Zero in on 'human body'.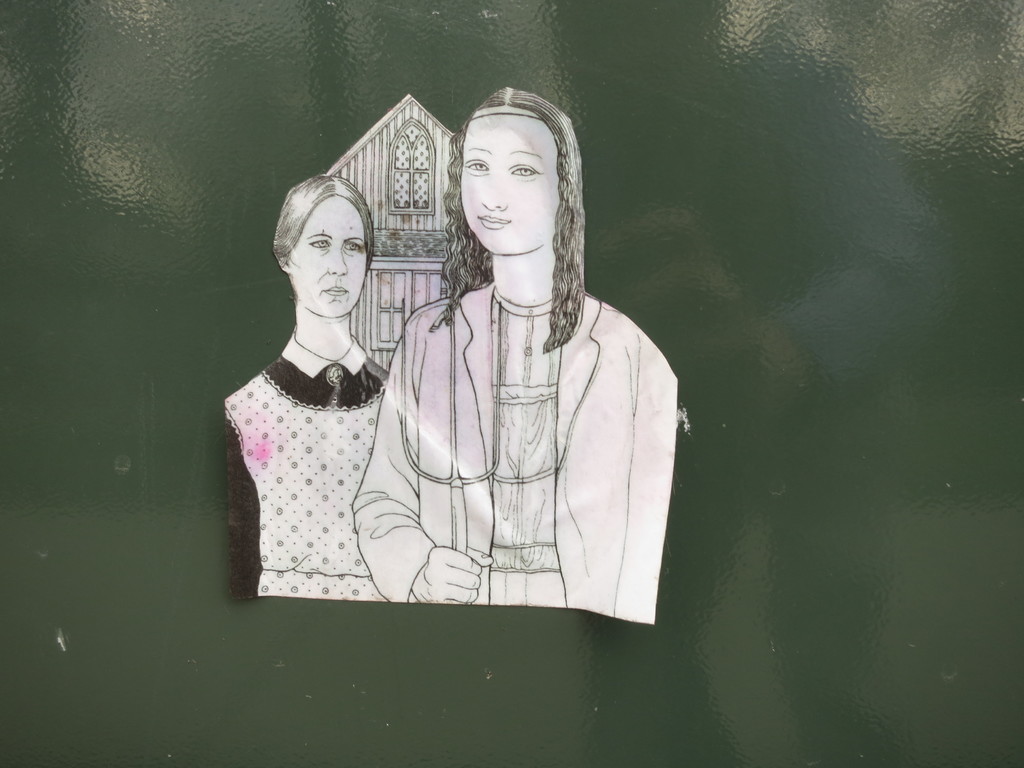
Zeroed in: left=319, top=125, right=667, bottom=600.
